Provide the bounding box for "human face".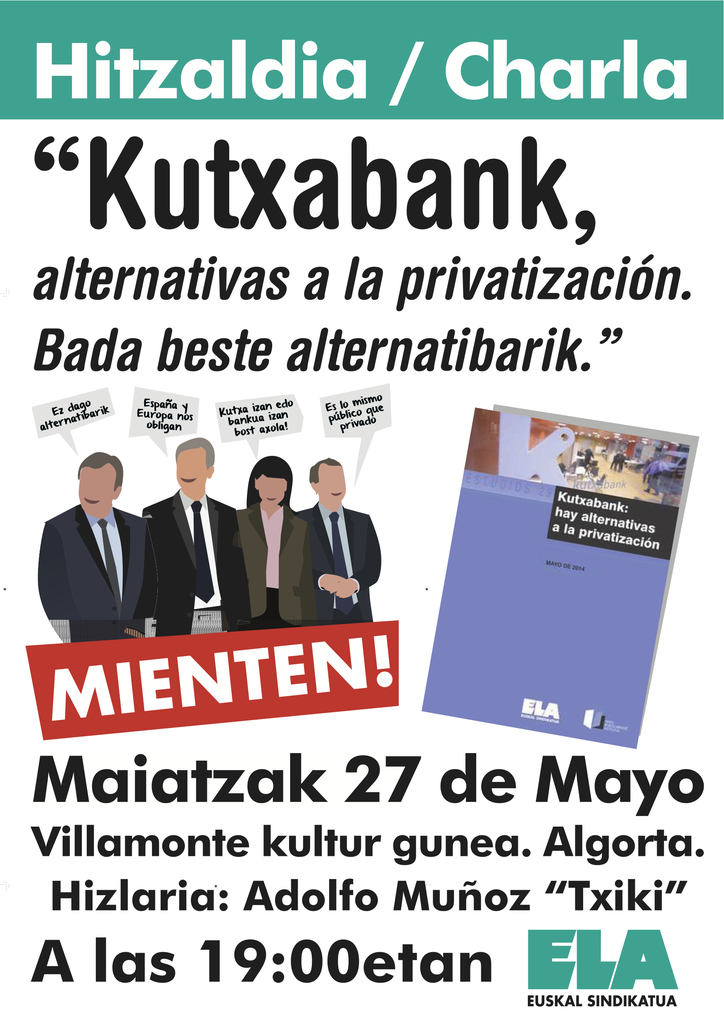
<box>78,465,115,515</box>.
